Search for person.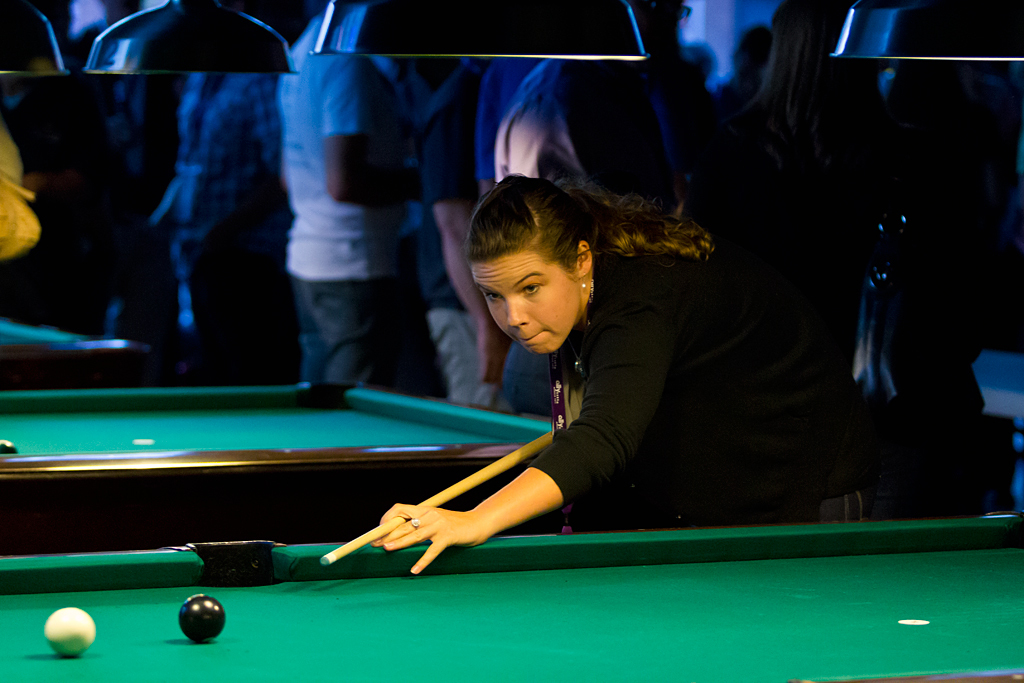
Found at box(364, 170, 882, 580).
